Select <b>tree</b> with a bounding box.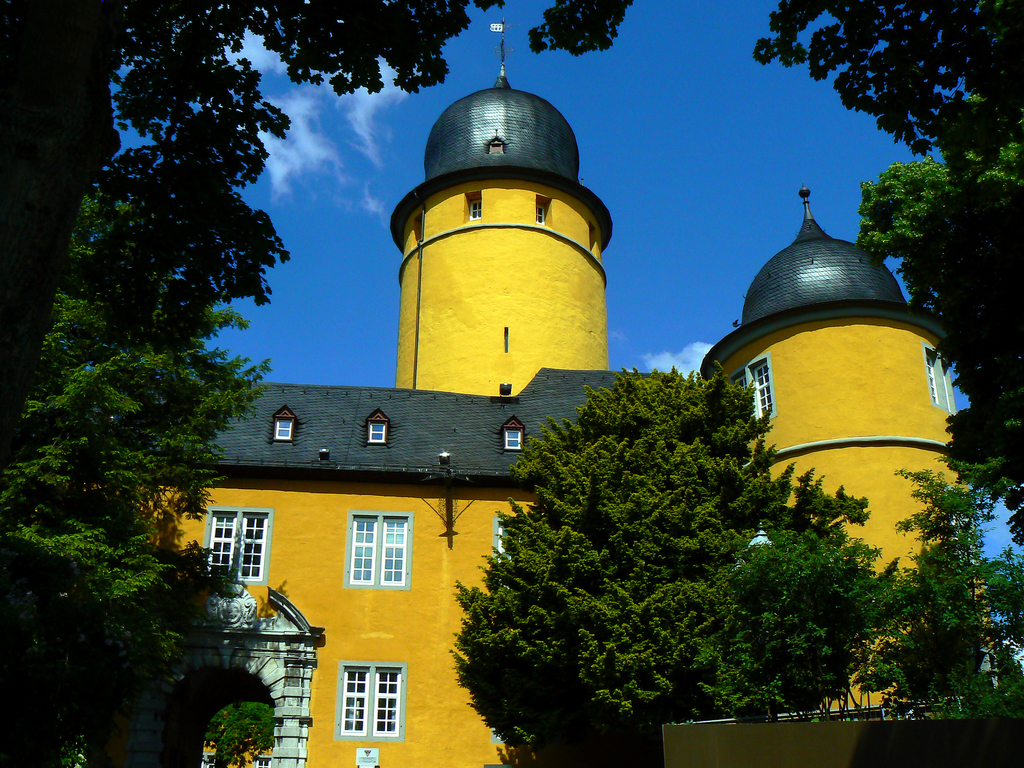
box=[690, 532, 846, 715].
